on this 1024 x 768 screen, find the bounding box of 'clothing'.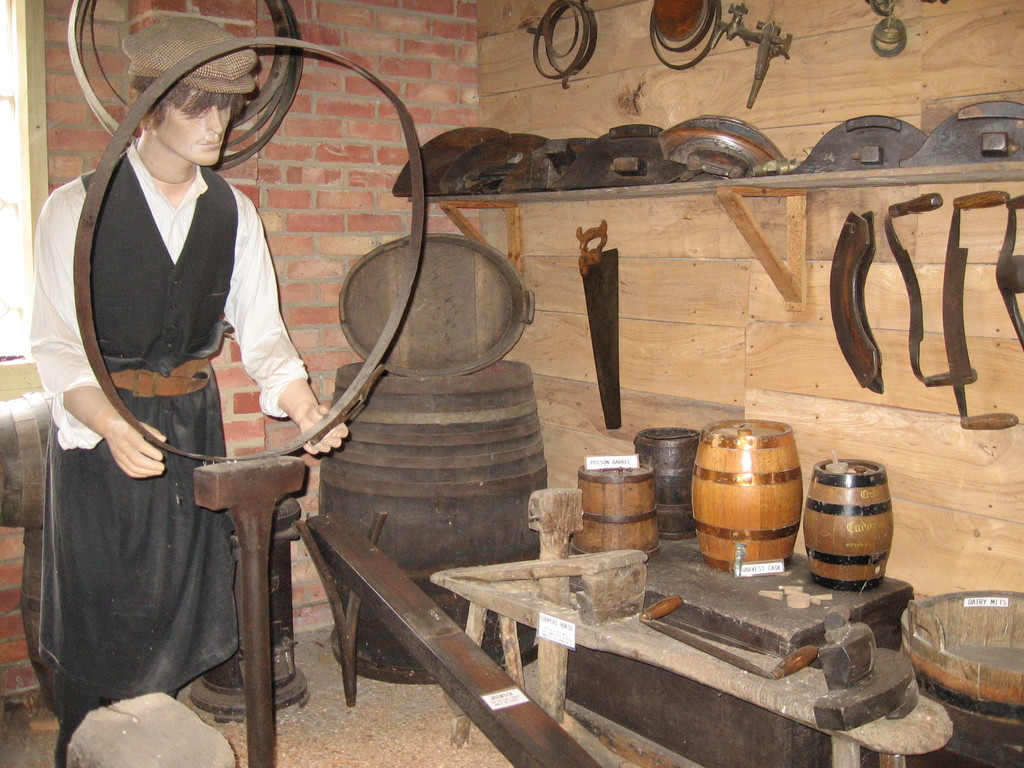
Bounding box: <region>40, 115, 319, 710</region>.
